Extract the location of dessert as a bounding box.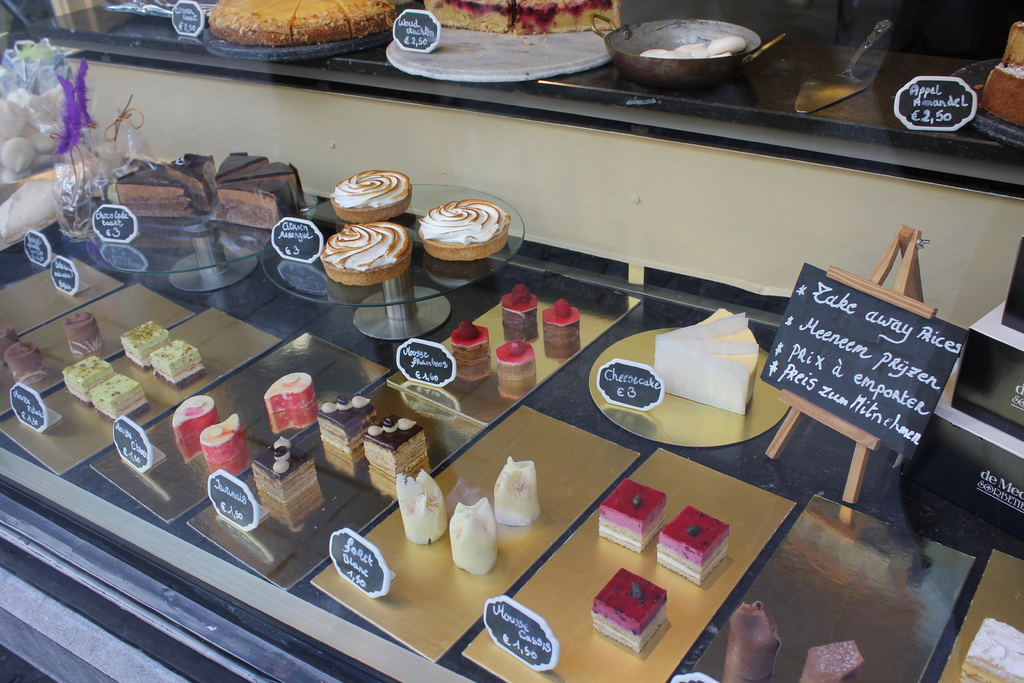
l=0, t=329, r=15, b=377.
